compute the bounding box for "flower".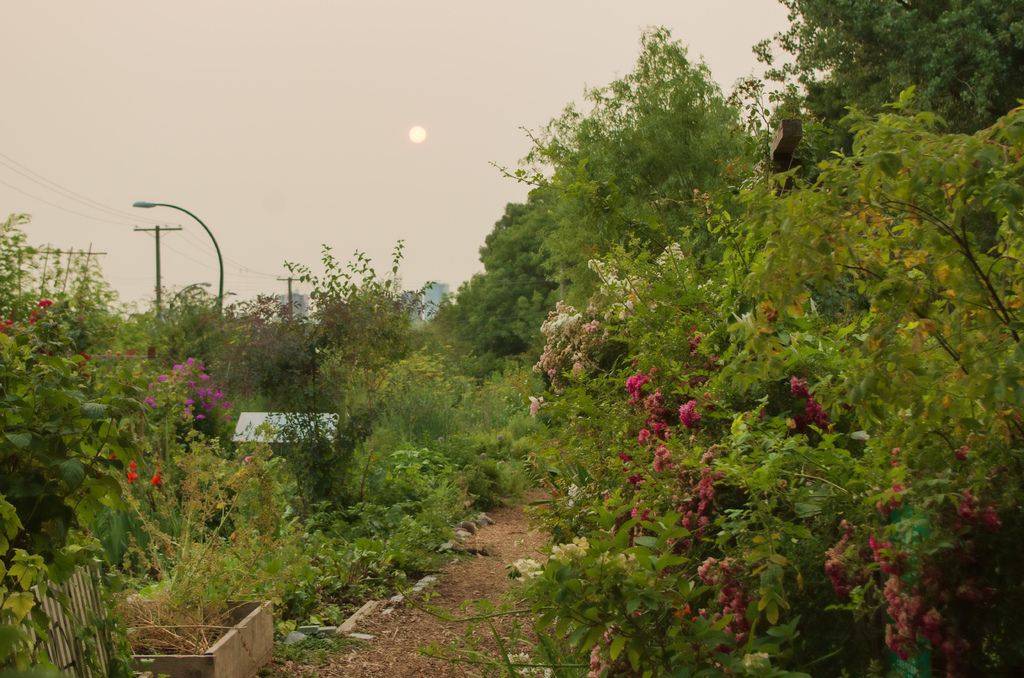
{"x1": 84, "y1": 368, "x2": 90, "y2": 378}.
